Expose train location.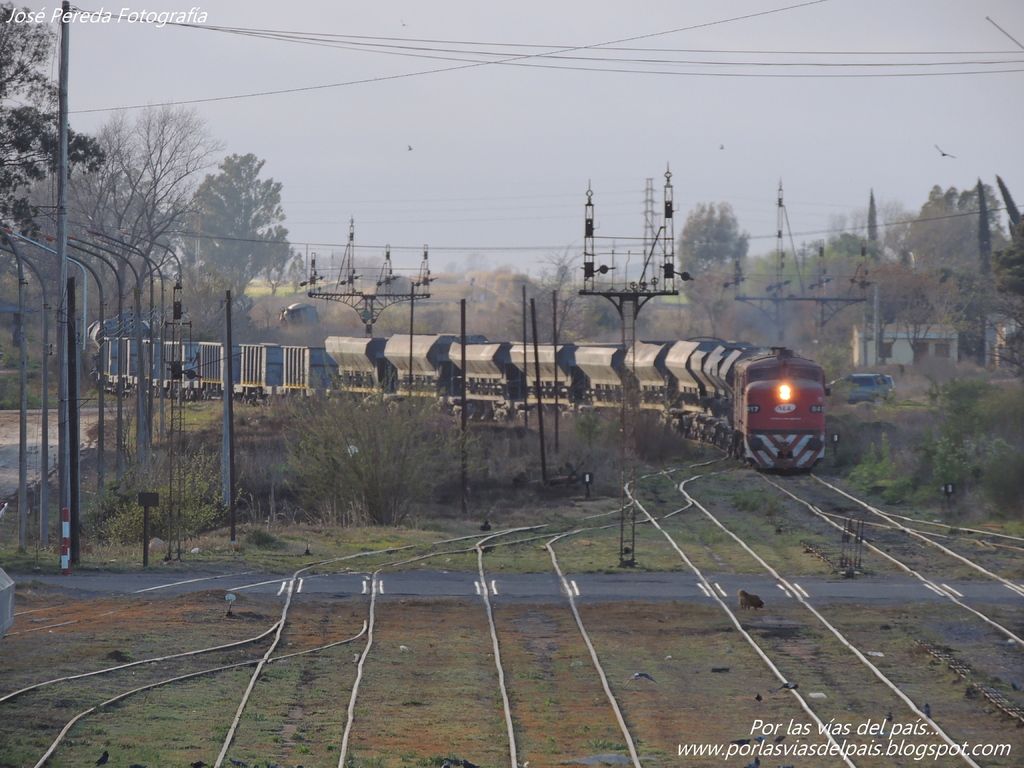
Exposed at (left=95, top=311, right=828, bottom=481).
